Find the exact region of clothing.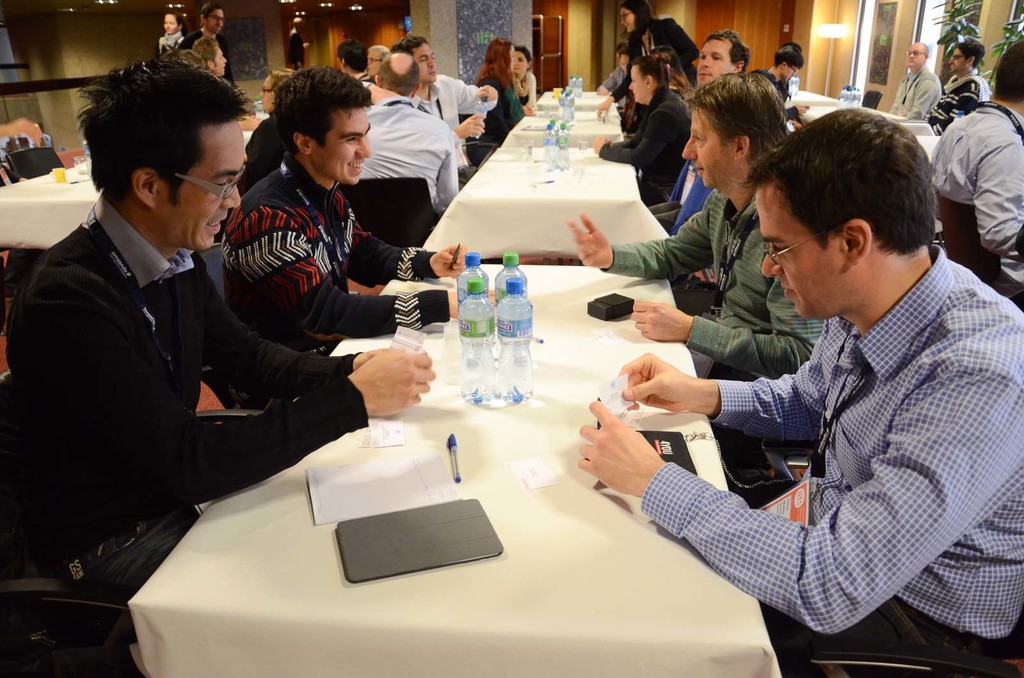
Exact region: (x1=917, y1=66, x2=997, y2=136).
